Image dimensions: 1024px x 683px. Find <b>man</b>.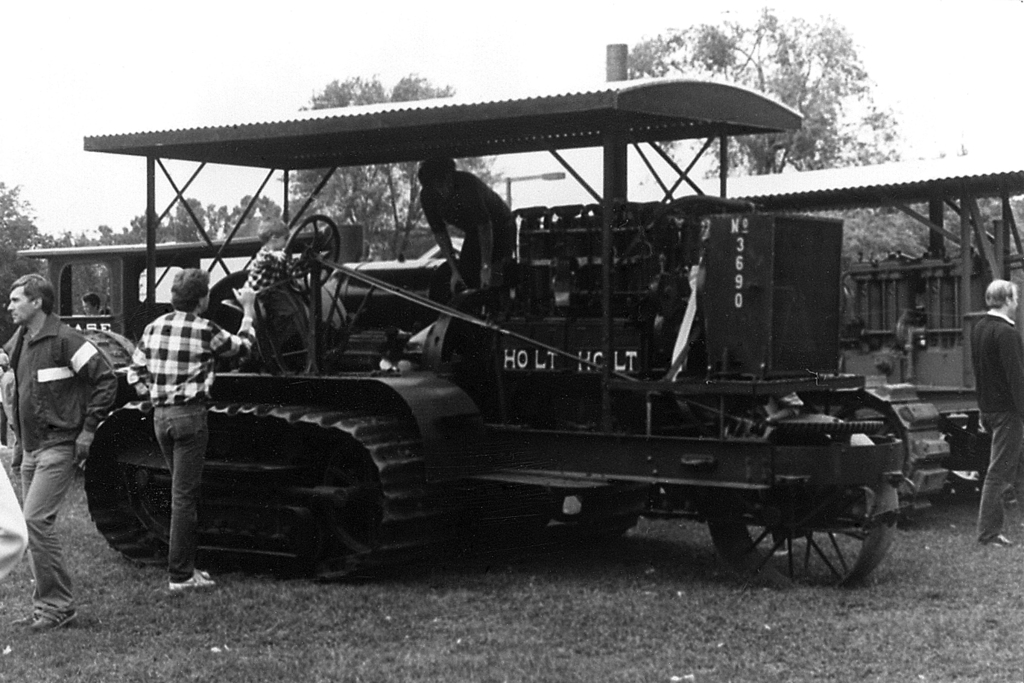
detection(973, 279, 1023, 548).
